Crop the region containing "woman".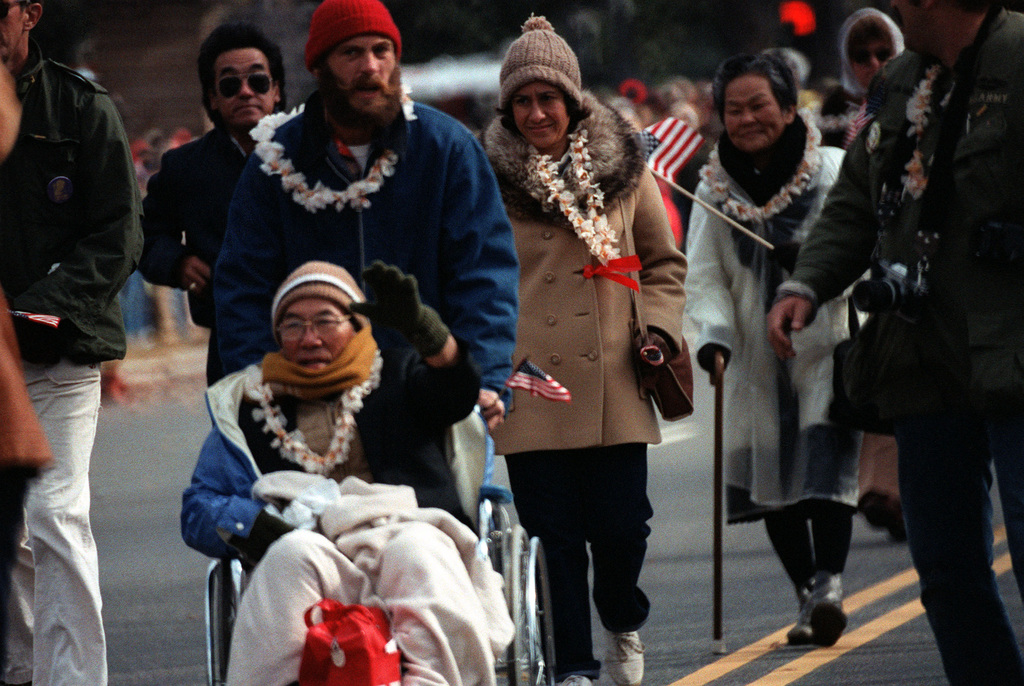
Crop region: rect(465, 17, 700, 685).
